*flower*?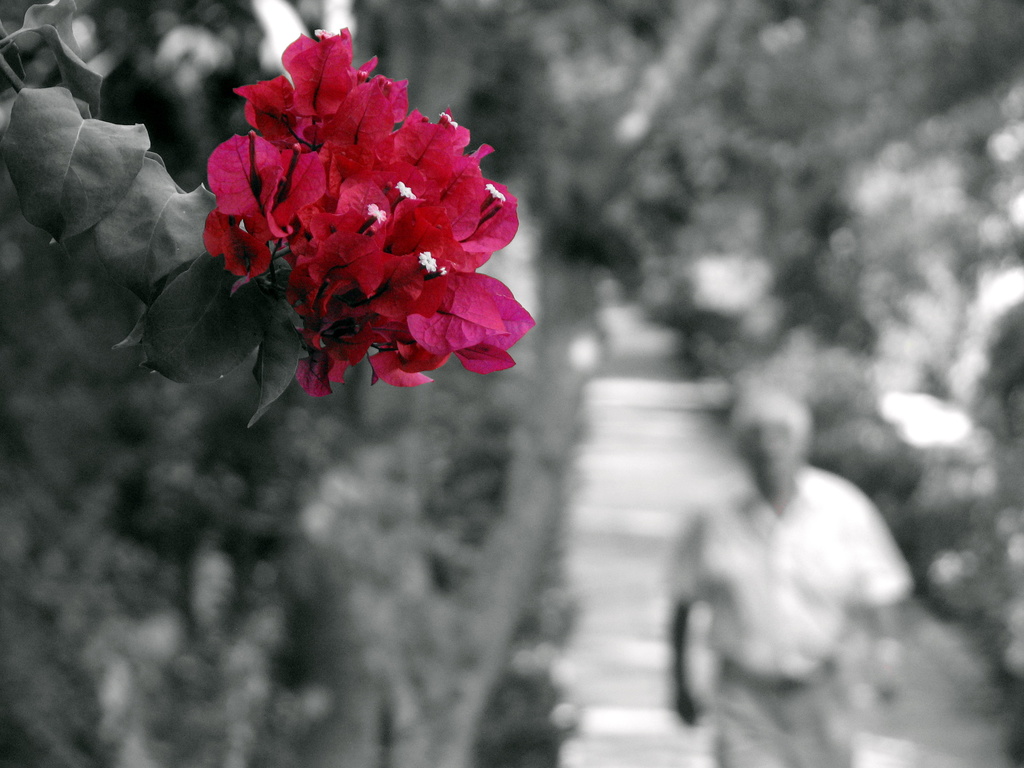
select_region(206, 125, 326, 254)
